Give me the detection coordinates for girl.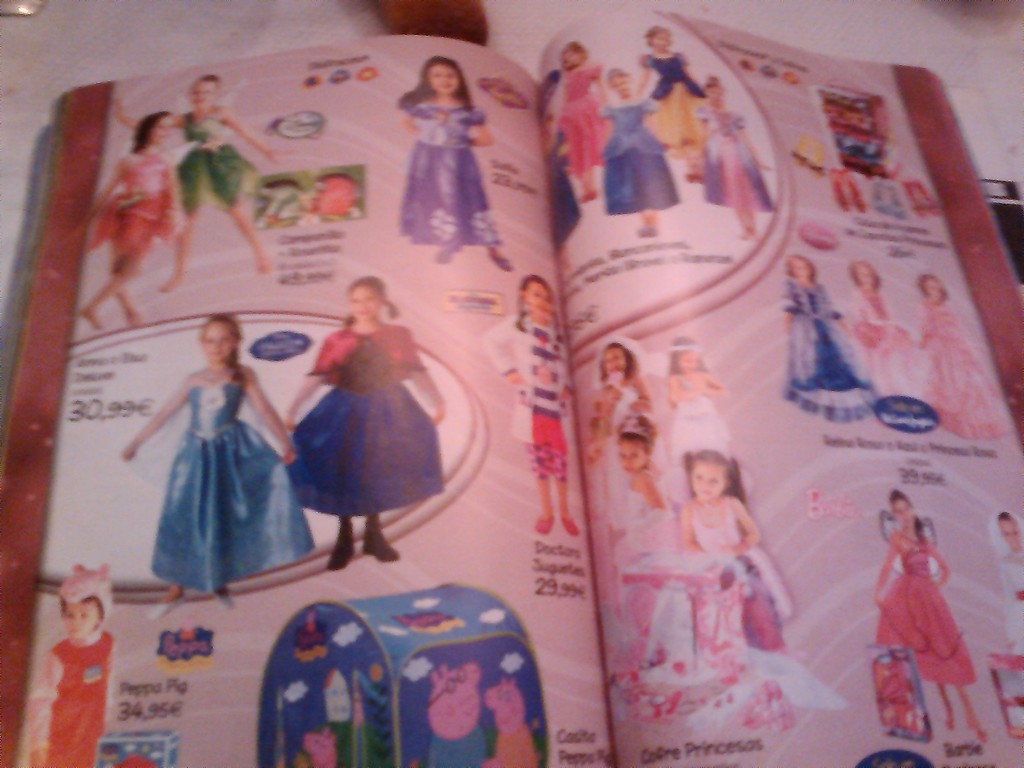
(108,289,313,614).
